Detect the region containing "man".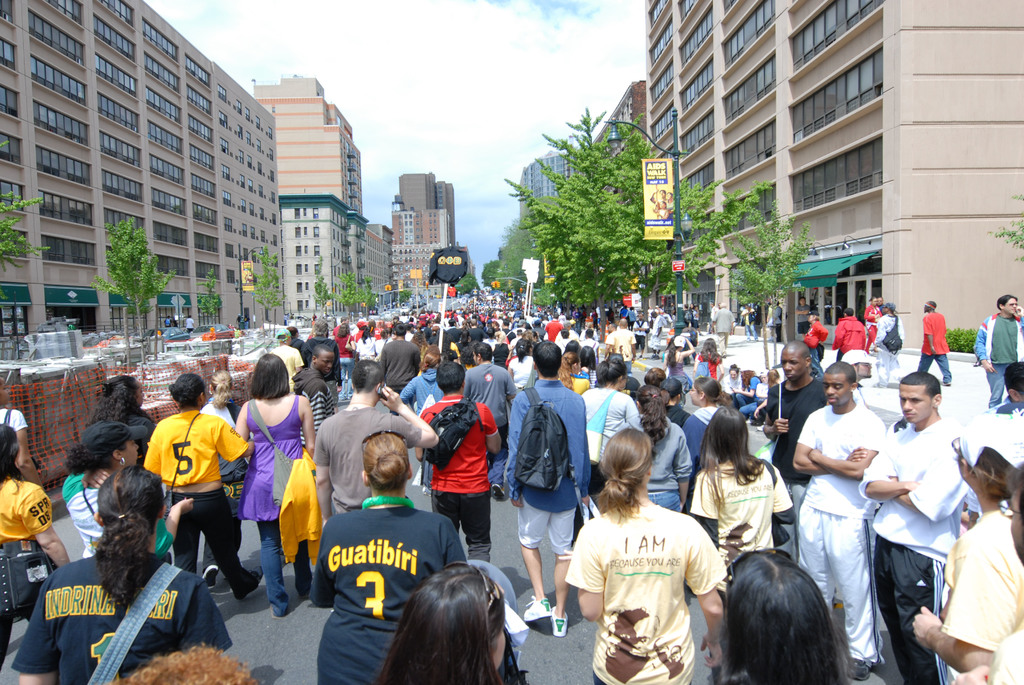
760:340:829:568.
